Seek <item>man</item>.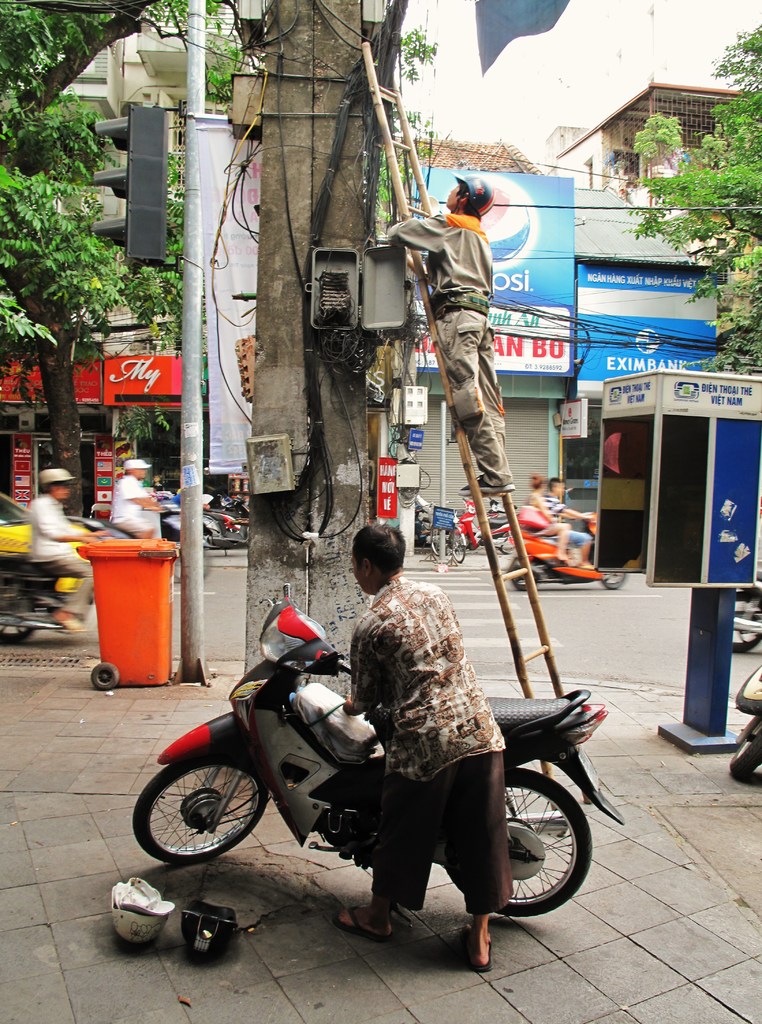
[107, 456, 164, 540].
